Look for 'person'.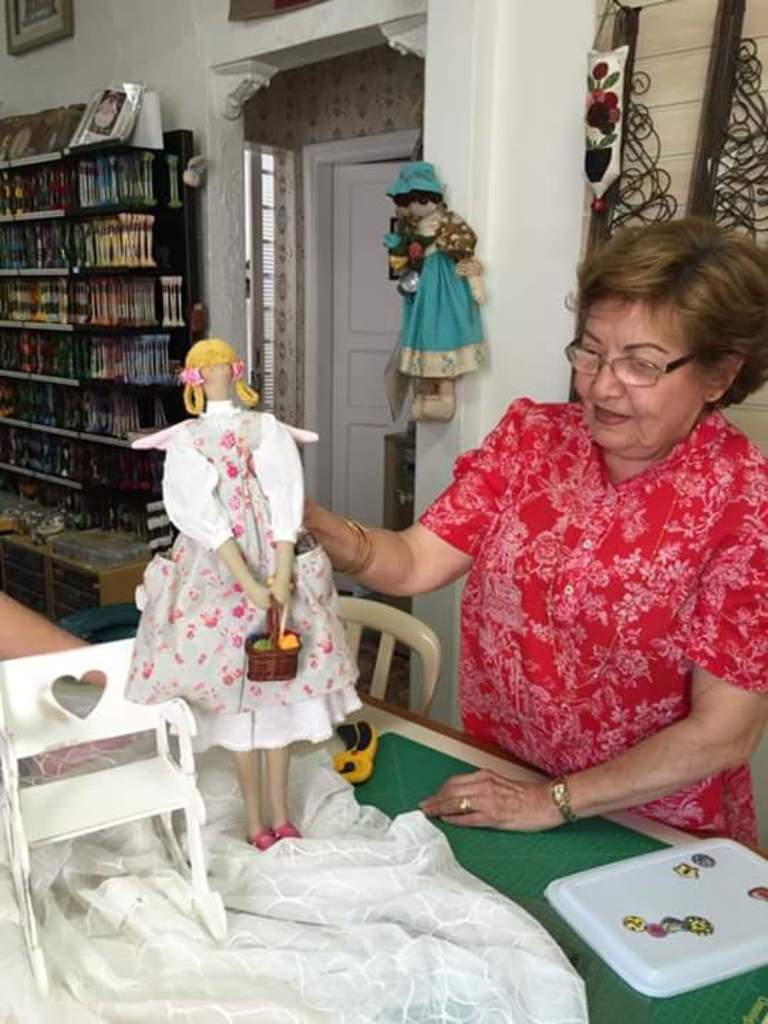
Found: bbox(300, 215, 767, 848).
